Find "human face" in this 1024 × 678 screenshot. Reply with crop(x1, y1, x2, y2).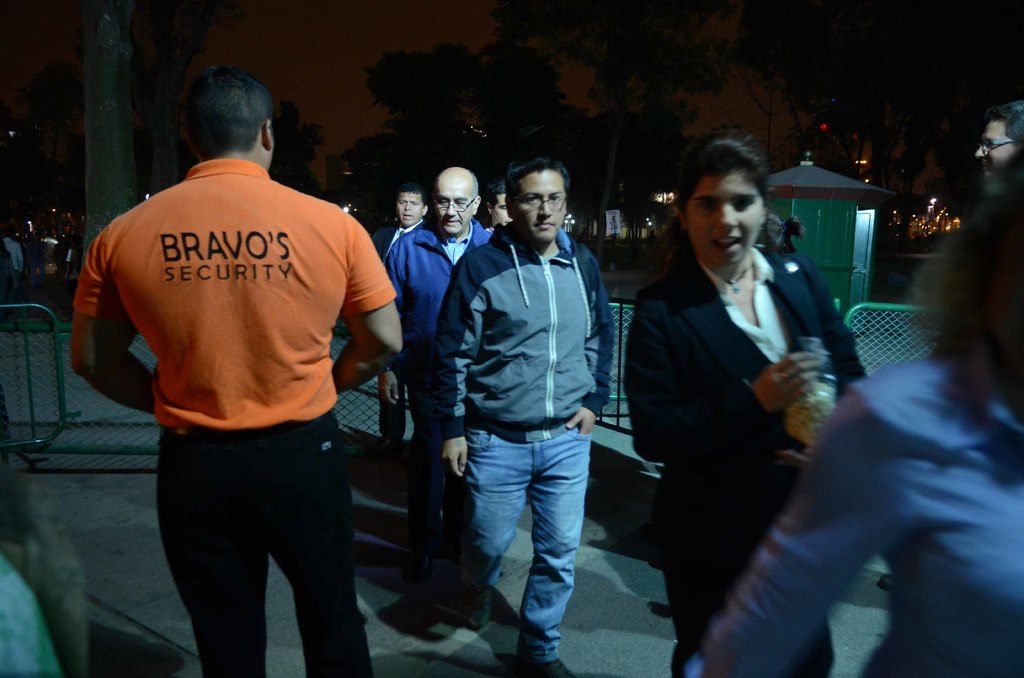
crop(512, 172, 569, 239).
